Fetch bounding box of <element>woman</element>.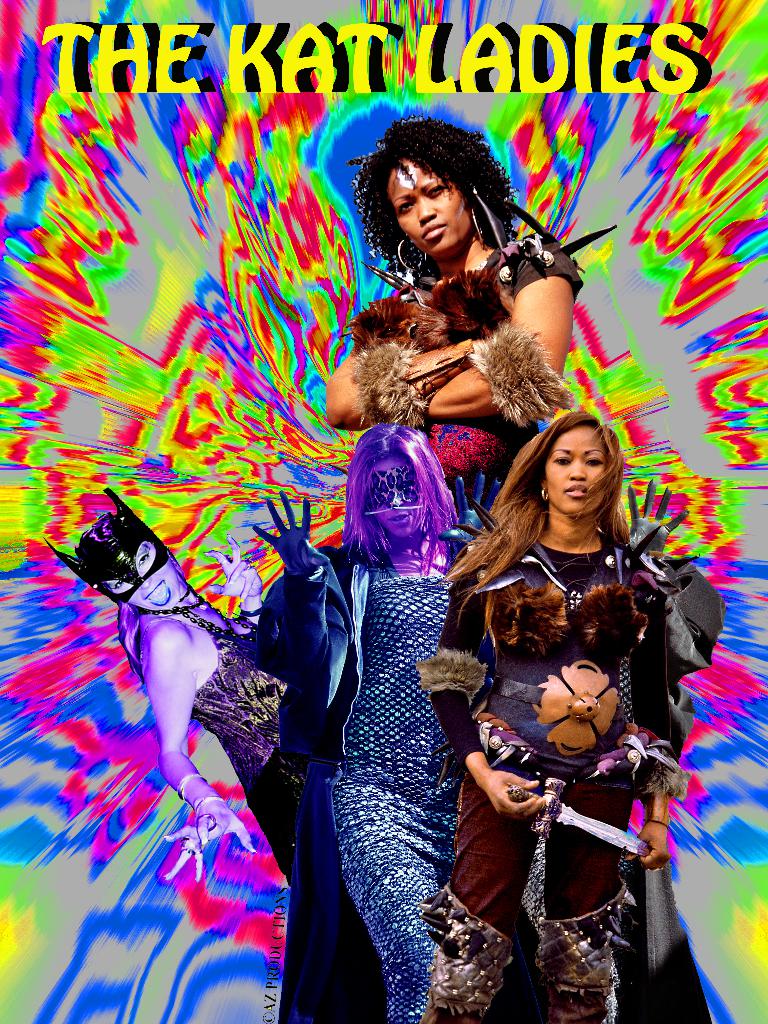
Bbox: rect(322, 121, 589, 487).
